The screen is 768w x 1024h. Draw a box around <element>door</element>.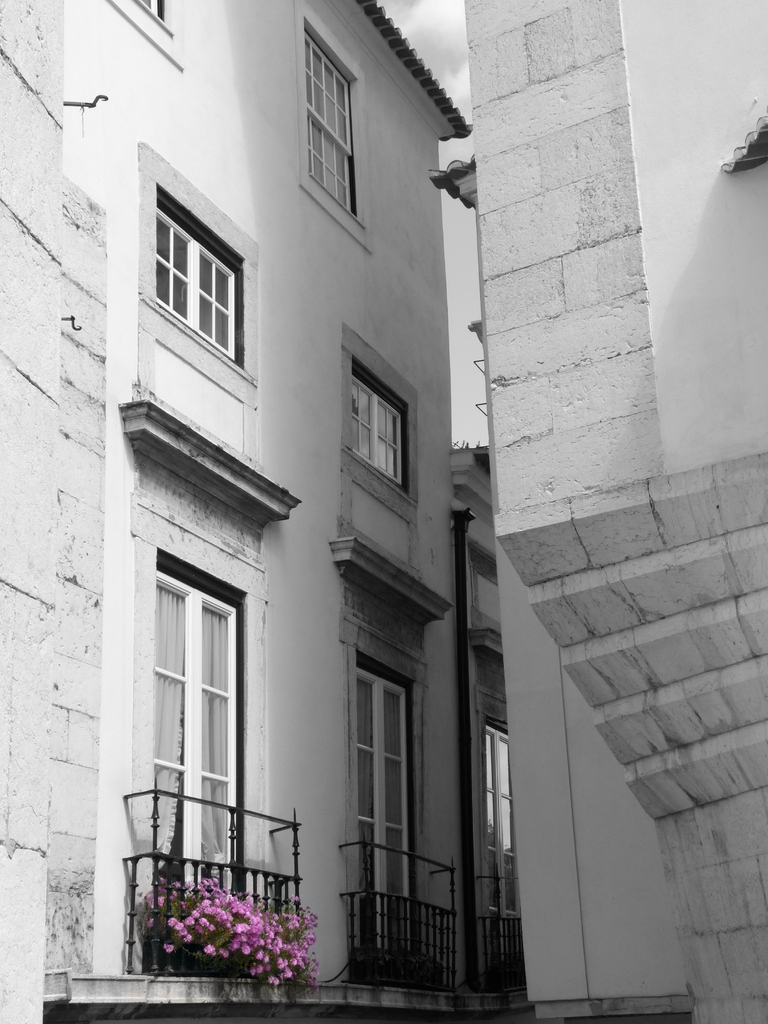
349, 668, 410, 956.
